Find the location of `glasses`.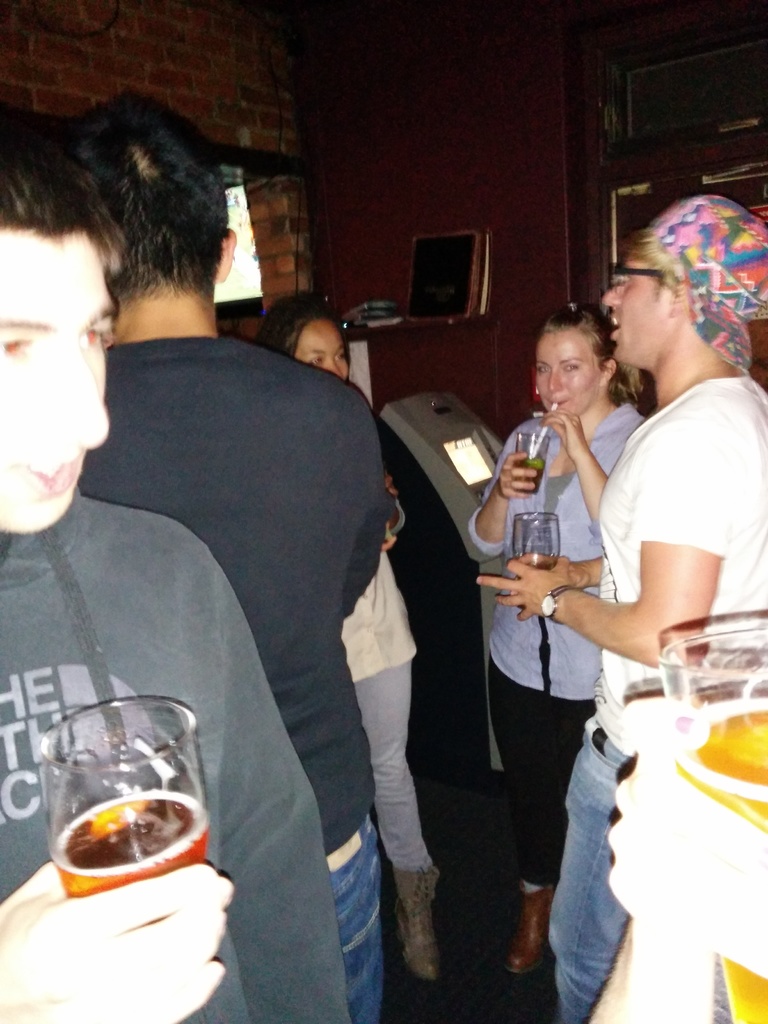
Location: 601/260/672/292.
